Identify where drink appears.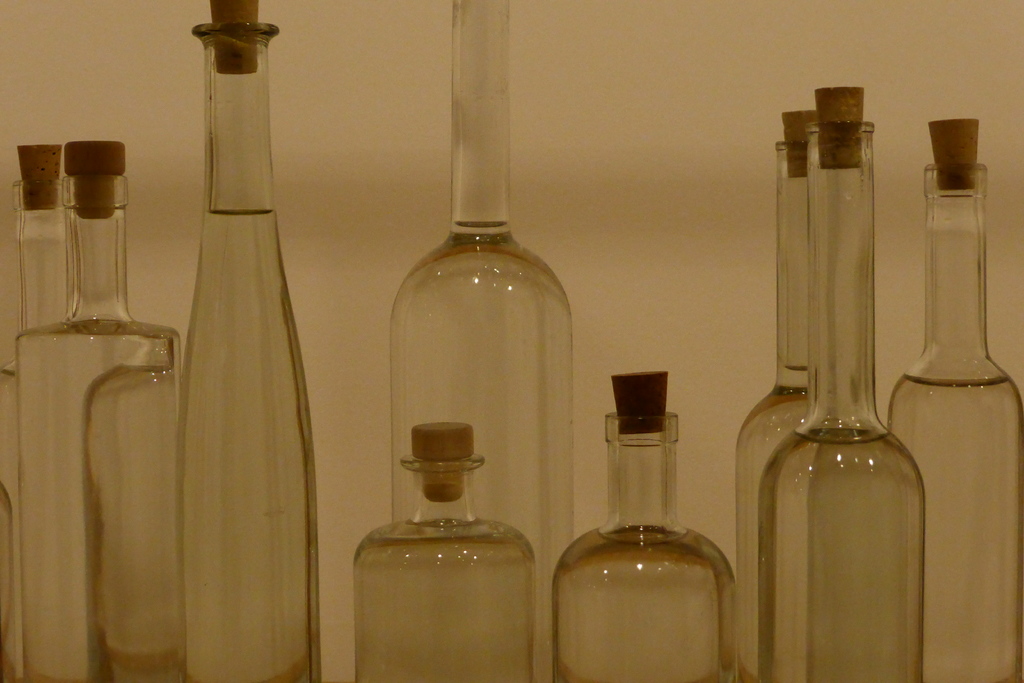
Appears at box(175, 208, 324, 682).
